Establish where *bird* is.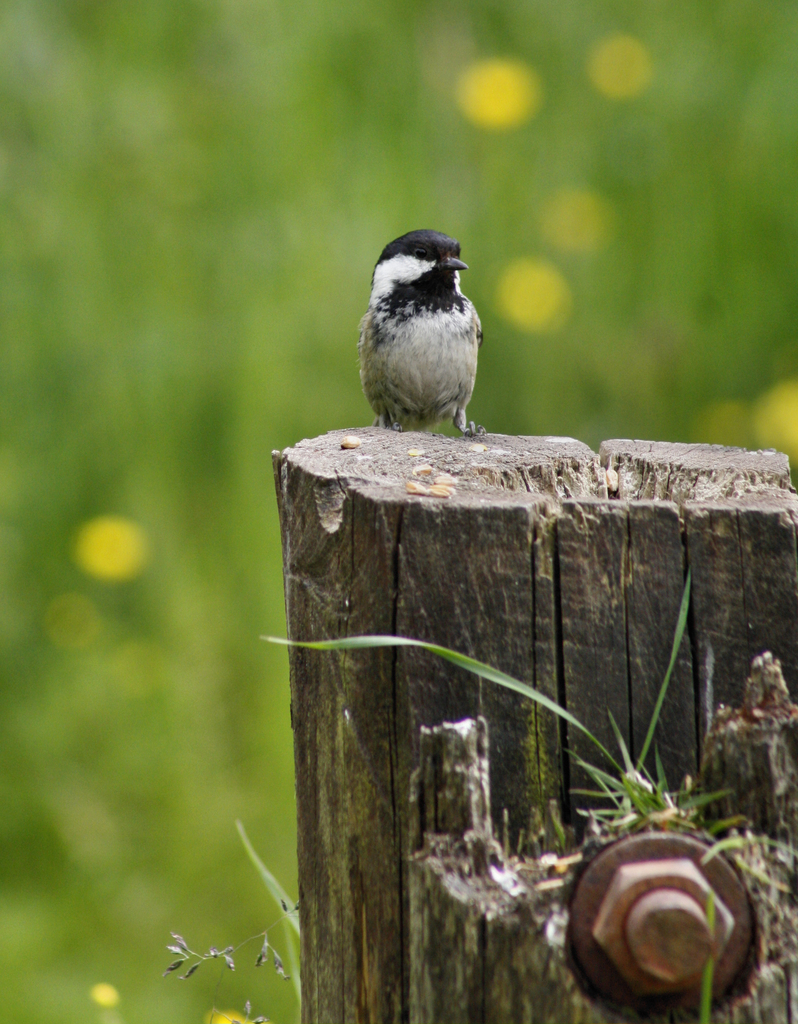
Established at locate(352, 218, 493, 441).
